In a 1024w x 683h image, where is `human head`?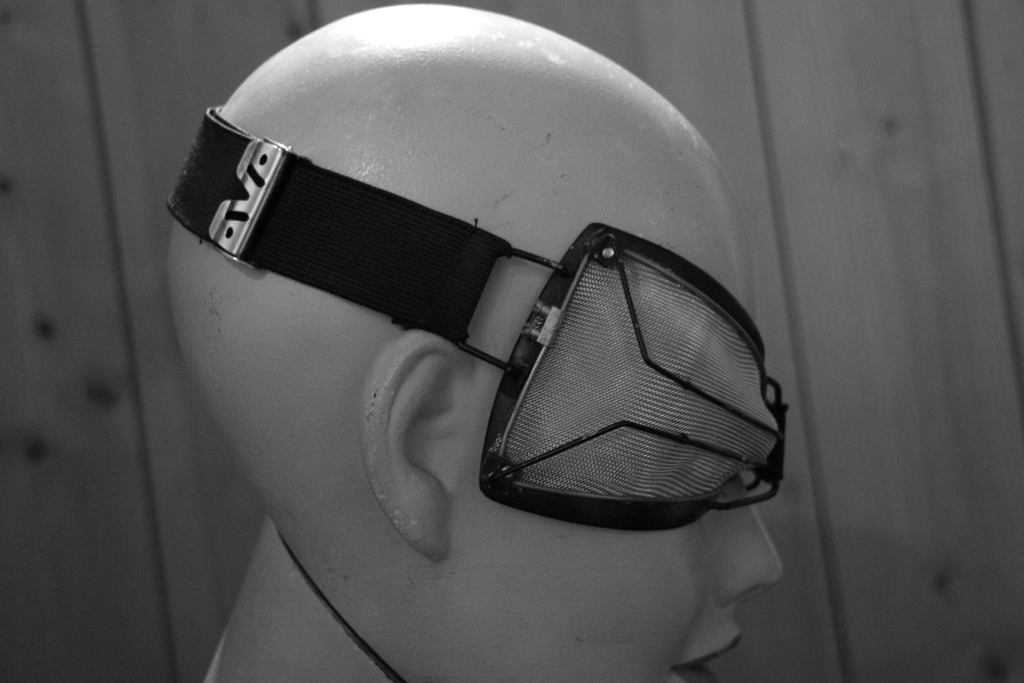
Rect(170, 3, 784, 682).
